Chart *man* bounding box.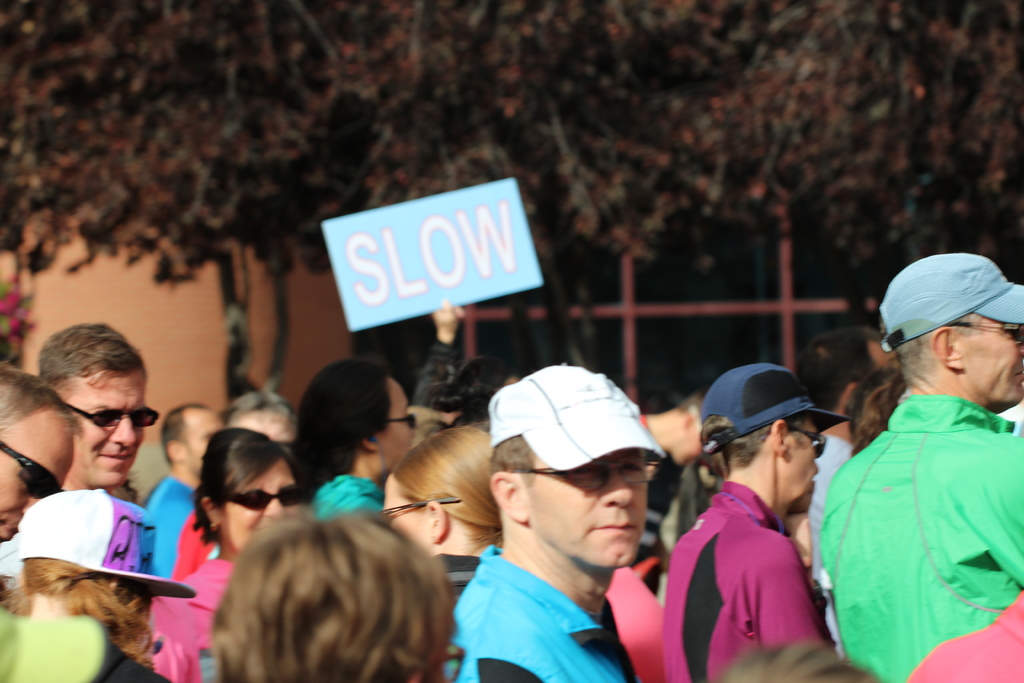
Charted: [224, 395, 313, 474].
